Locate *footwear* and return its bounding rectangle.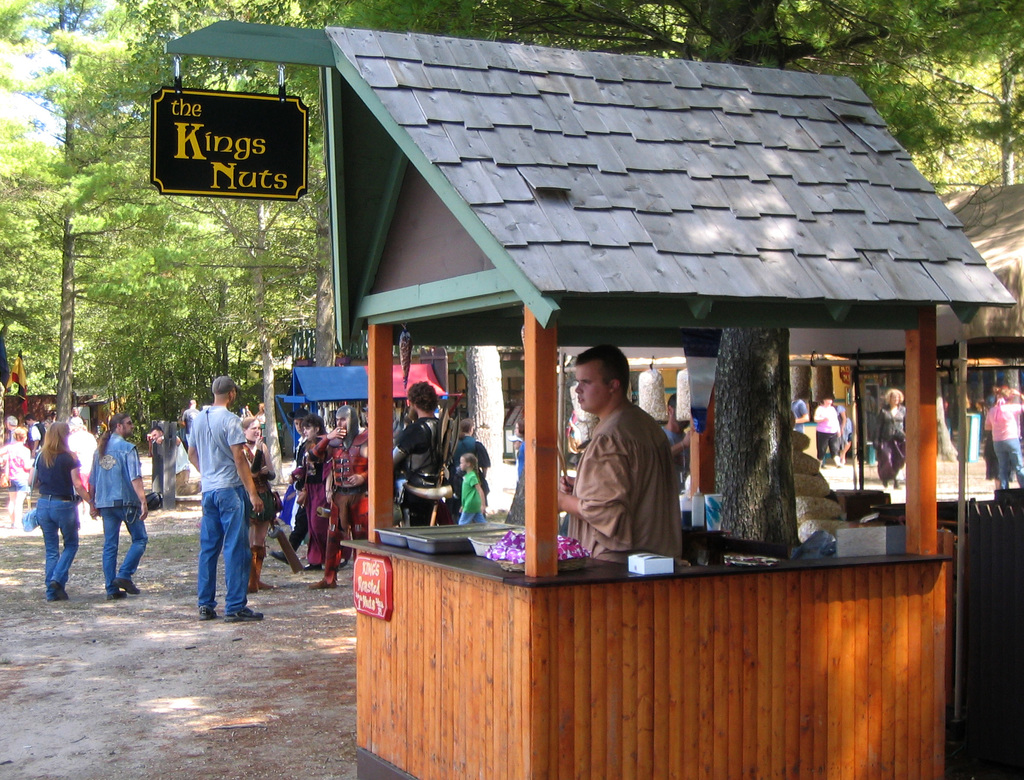
detection(228, 610, 262, 623).
